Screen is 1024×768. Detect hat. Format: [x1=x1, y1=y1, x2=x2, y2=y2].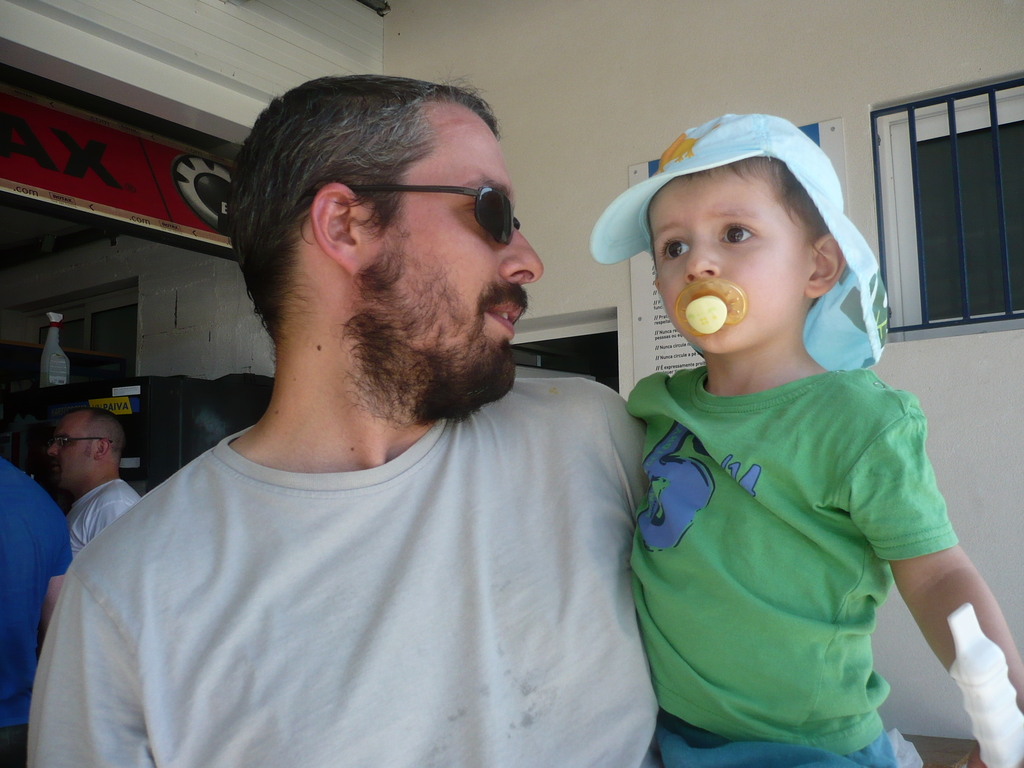
[x1=591, y1=111, x2=874, y2=373].
